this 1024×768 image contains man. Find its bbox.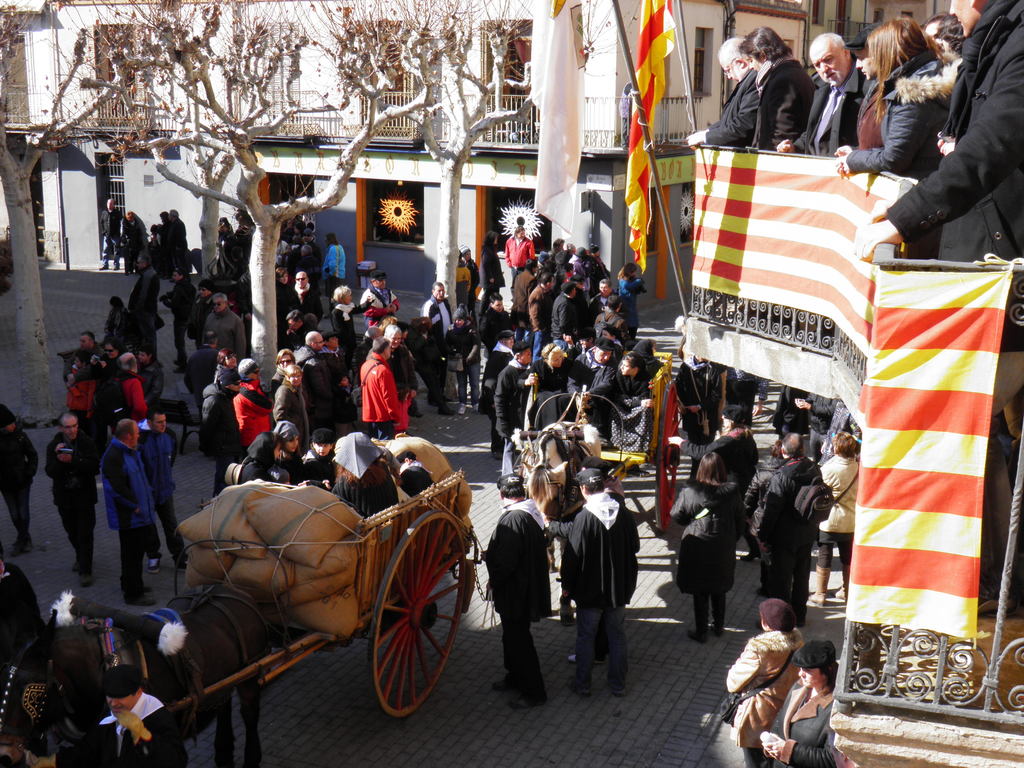
region(42, 414, 100, 587).
